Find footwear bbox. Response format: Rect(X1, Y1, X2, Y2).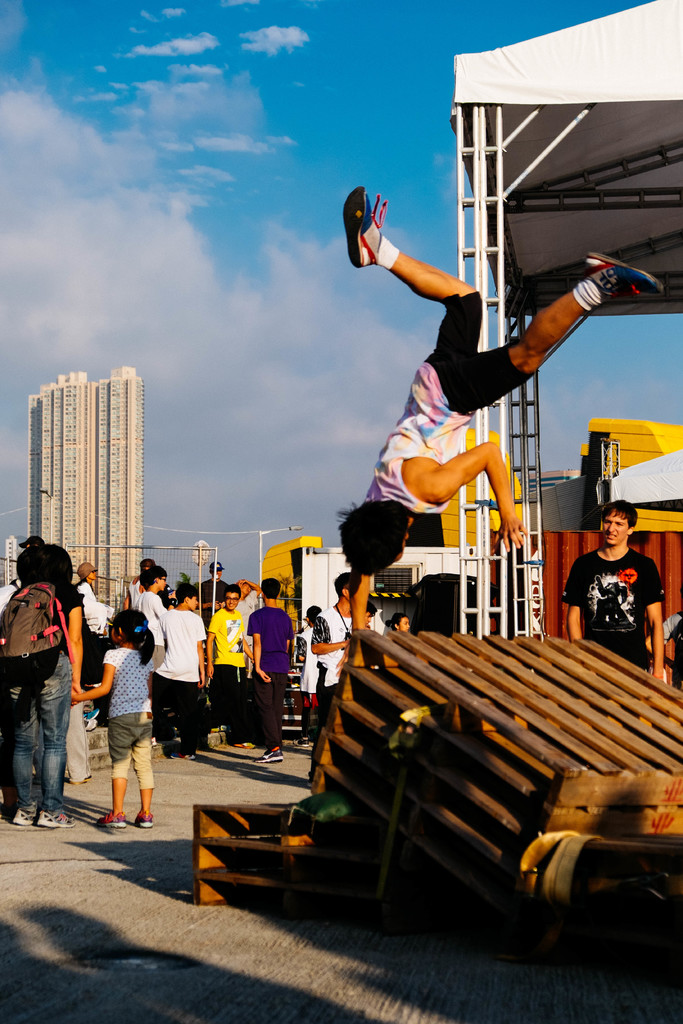
Rect(234, 741, 257, 750).
